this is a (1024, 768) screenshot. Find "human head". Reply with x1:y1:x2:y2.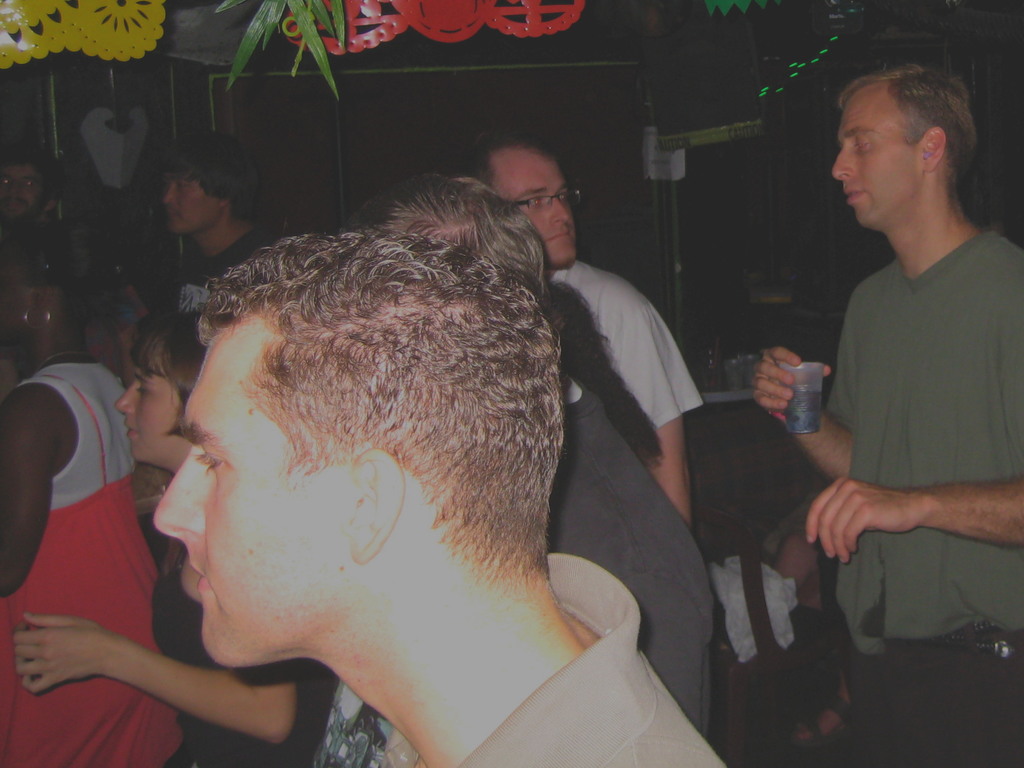
461:129:580:268.
